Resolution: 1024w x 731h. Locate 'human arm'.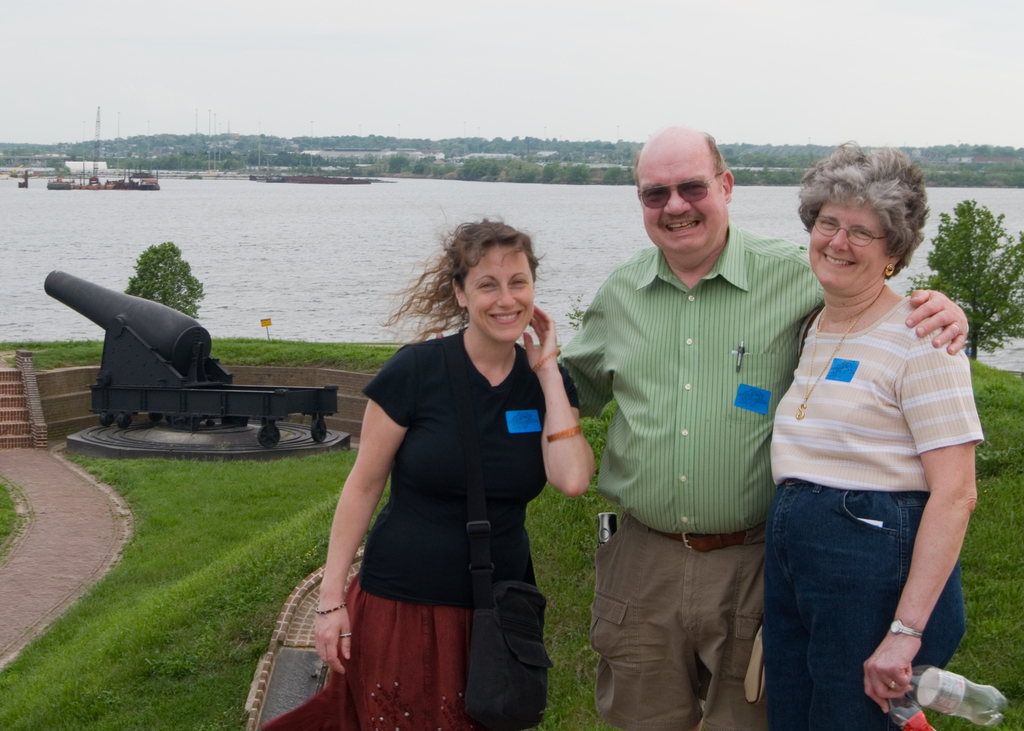
box=[310, 394, 404, 659].
